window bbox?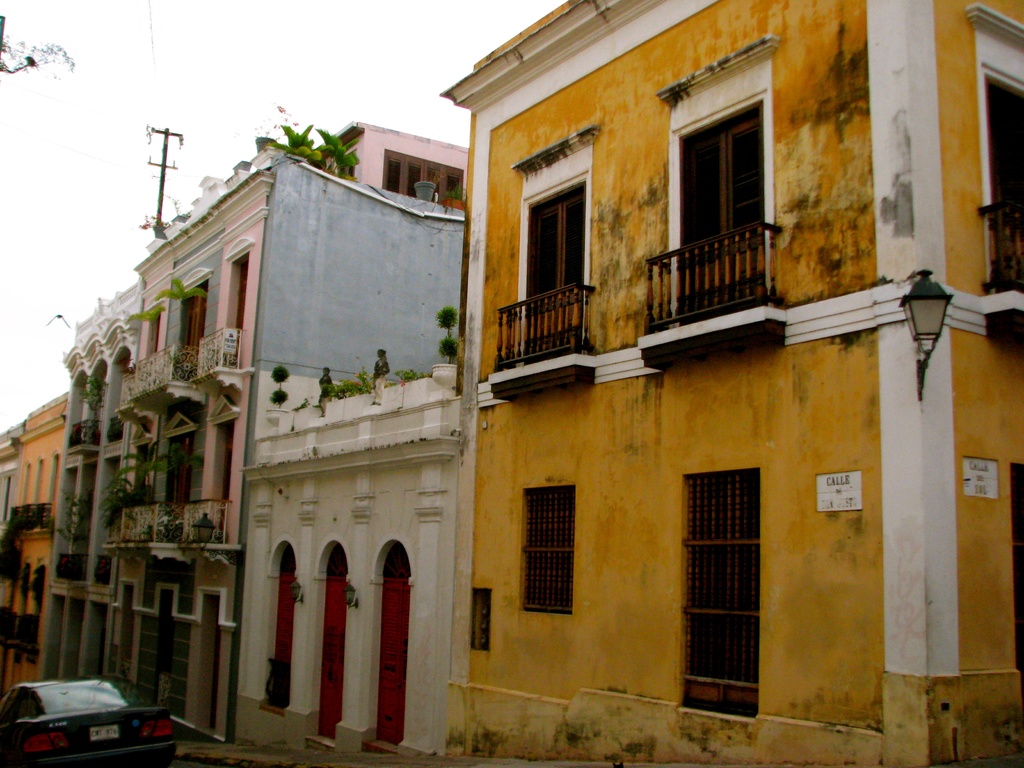
[511, 487, 579, 613]
